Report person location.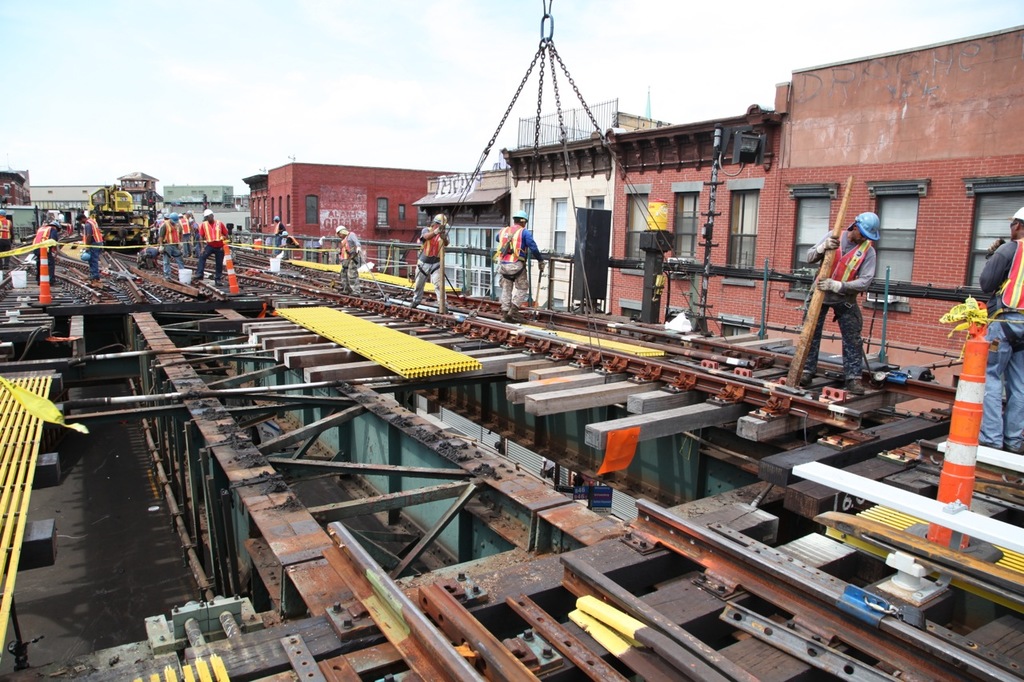
Report: <bbox>337, 221, 371, 301</bbox>.
